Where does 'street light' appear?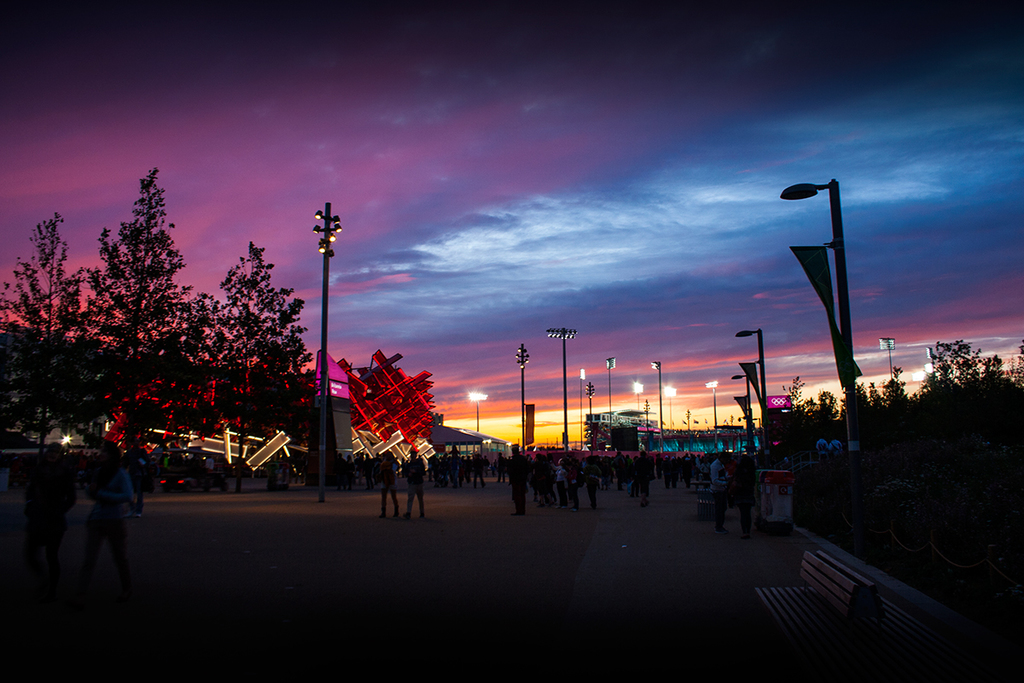
Appears at l=513, t=341, r=534, b=451.
